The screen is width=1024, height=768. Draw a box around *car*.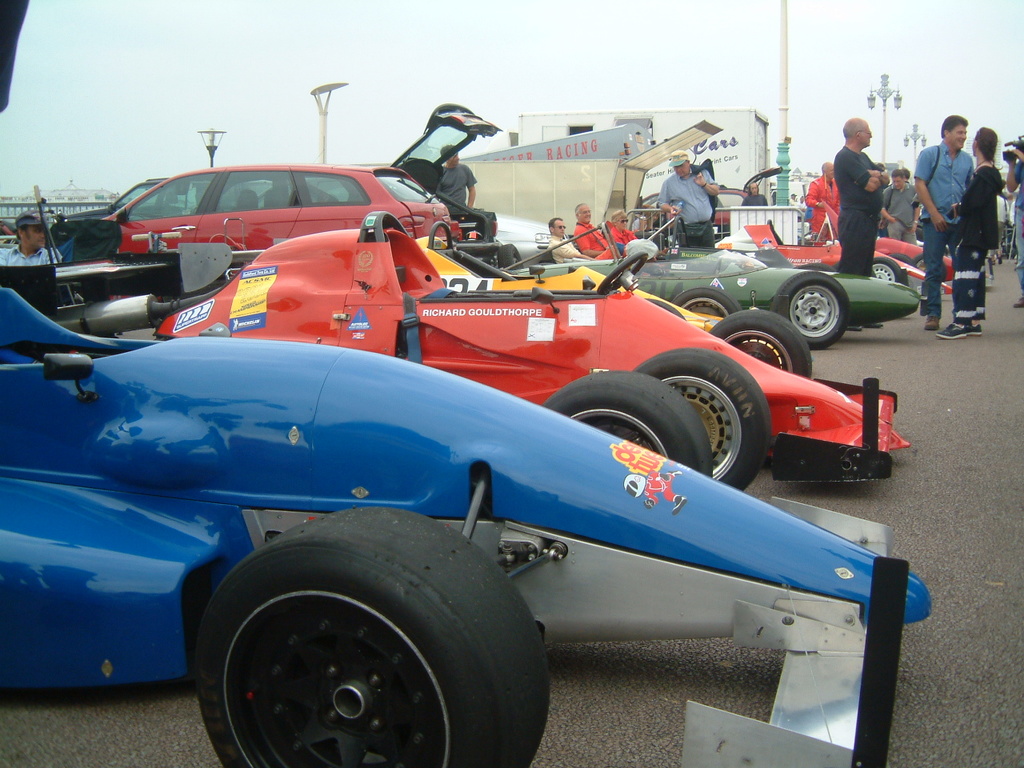
57, 176, 342, 242.
